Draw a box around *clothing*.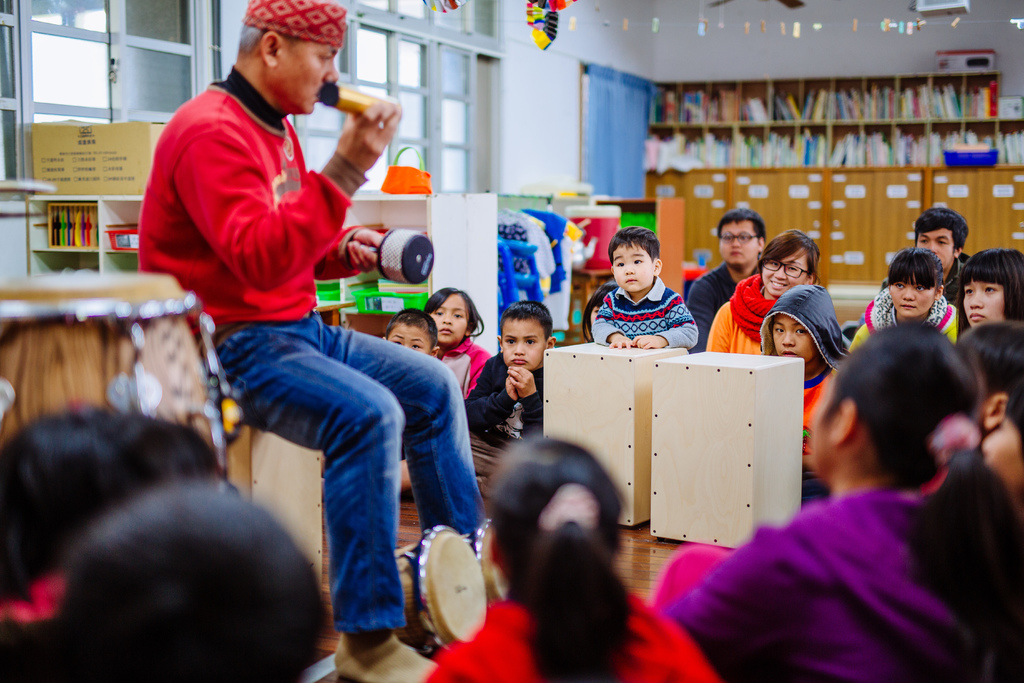
pyautogui.locateOnScreen(854, 284, 959, 345).
